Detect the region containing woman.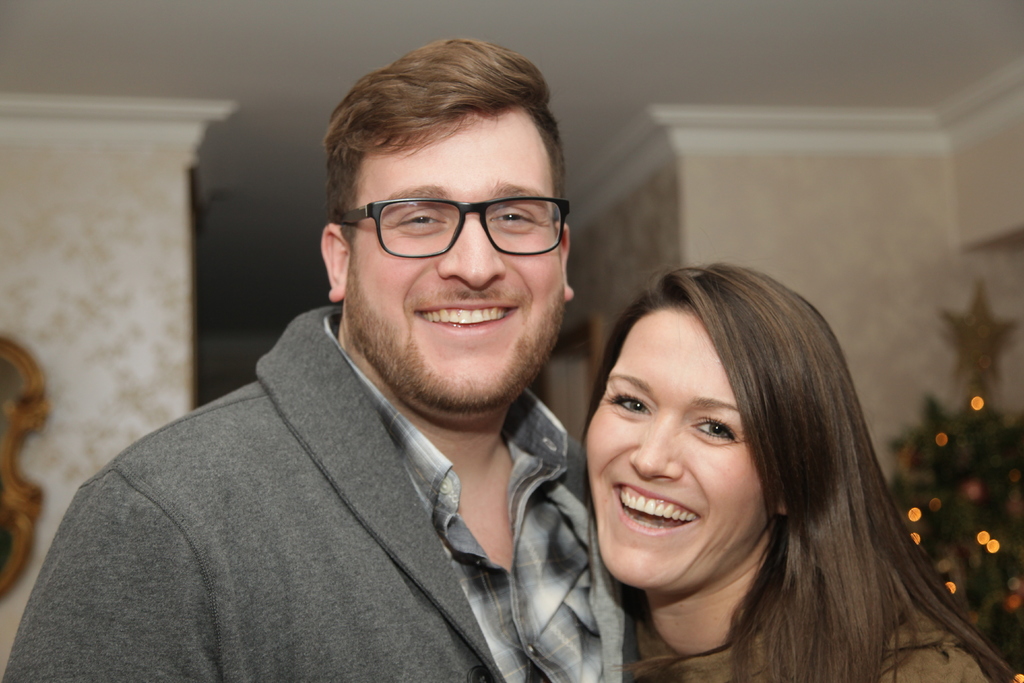
bbox=[527, 240, 981, 679].
